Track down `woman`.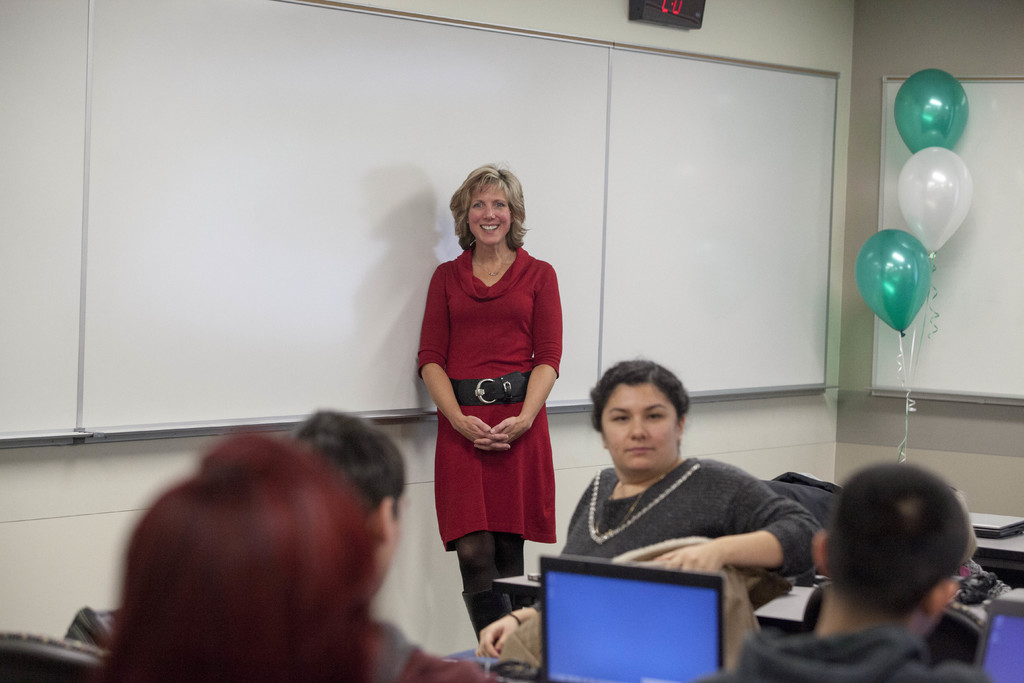
Tracked to locate(96, 432, 382, 682).
